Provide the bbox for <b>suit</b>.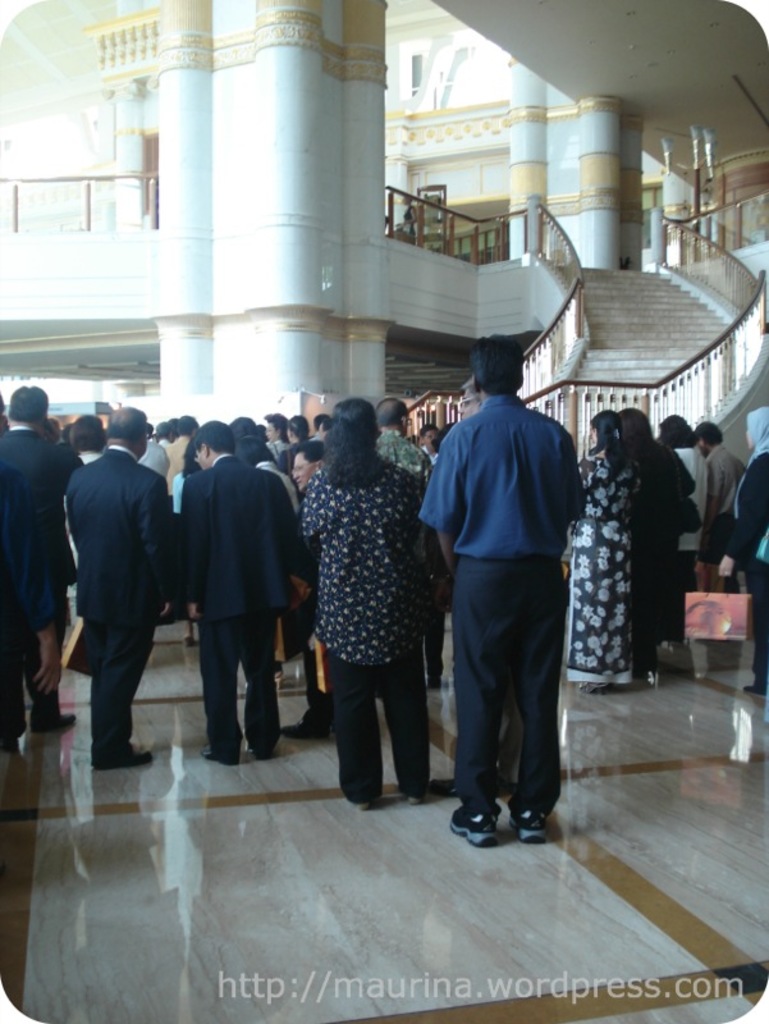
locate(51, 425, 178, 758).
